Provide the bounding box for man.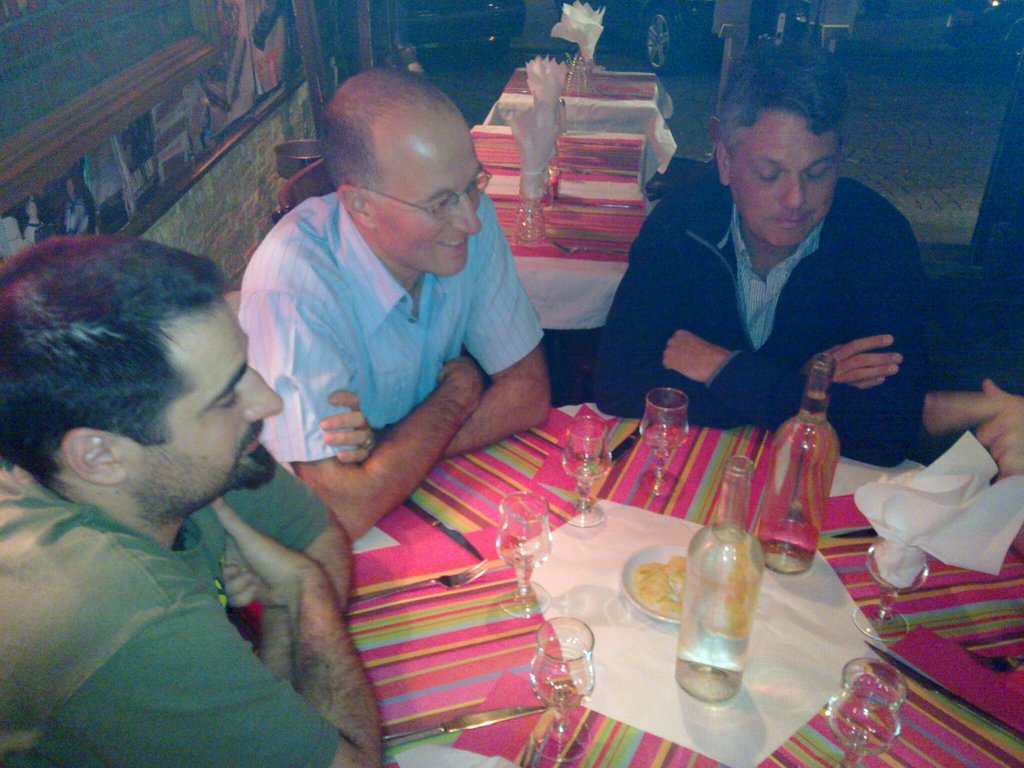
select_region(0, 234, 385, 767).
